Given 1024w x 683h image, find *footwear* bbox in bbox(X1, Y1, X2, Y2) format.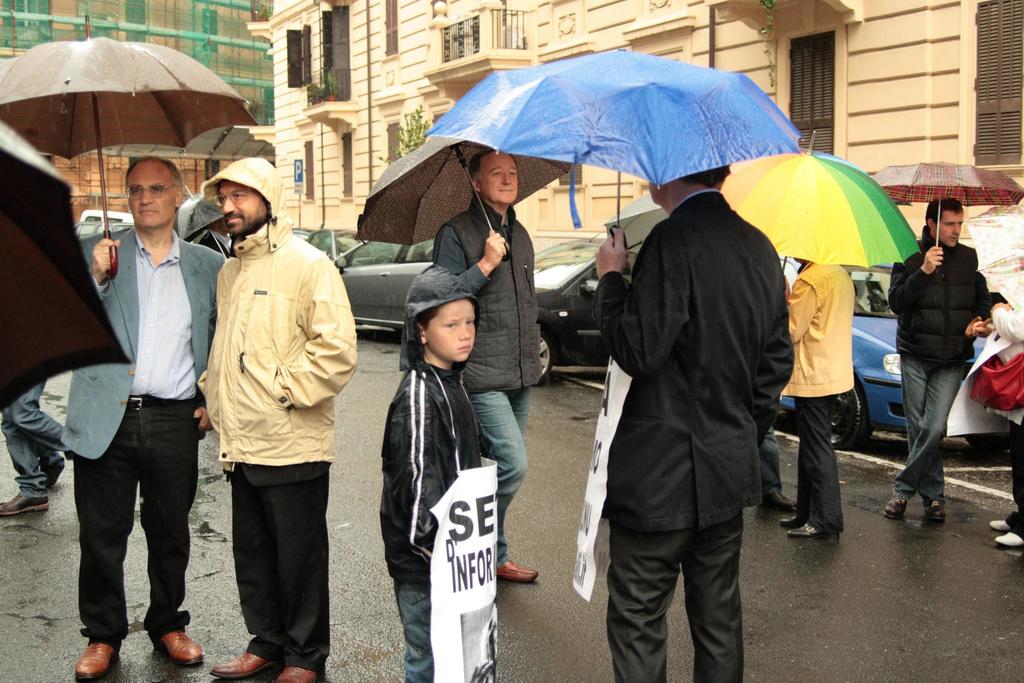
bbox(885, 494, 909, 518).
